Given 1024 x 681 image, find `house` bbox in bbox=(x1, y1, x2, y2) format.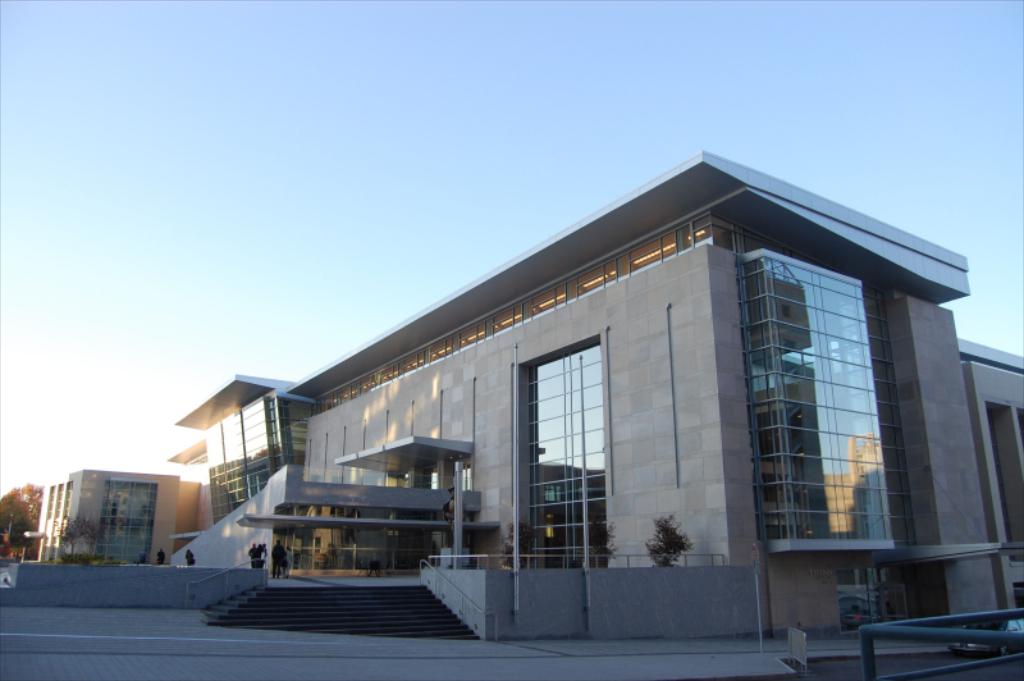
bbox=(303, 335, 394, 579).
